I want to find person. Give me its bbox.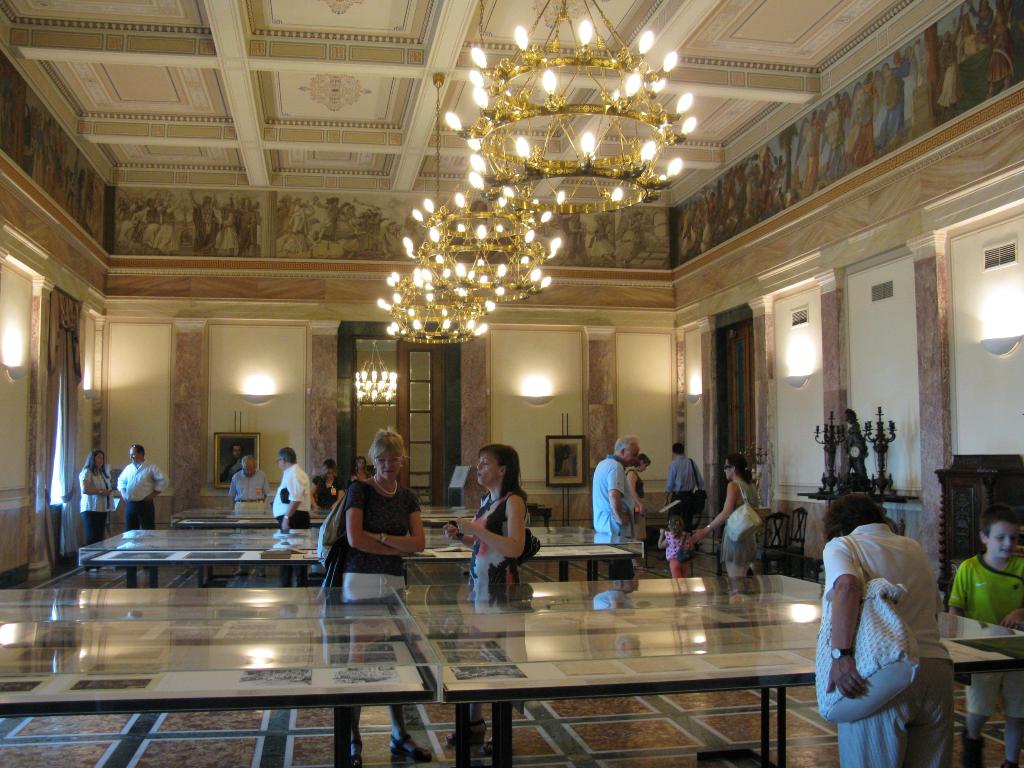
l=443, t=446, r=544, b=759.
